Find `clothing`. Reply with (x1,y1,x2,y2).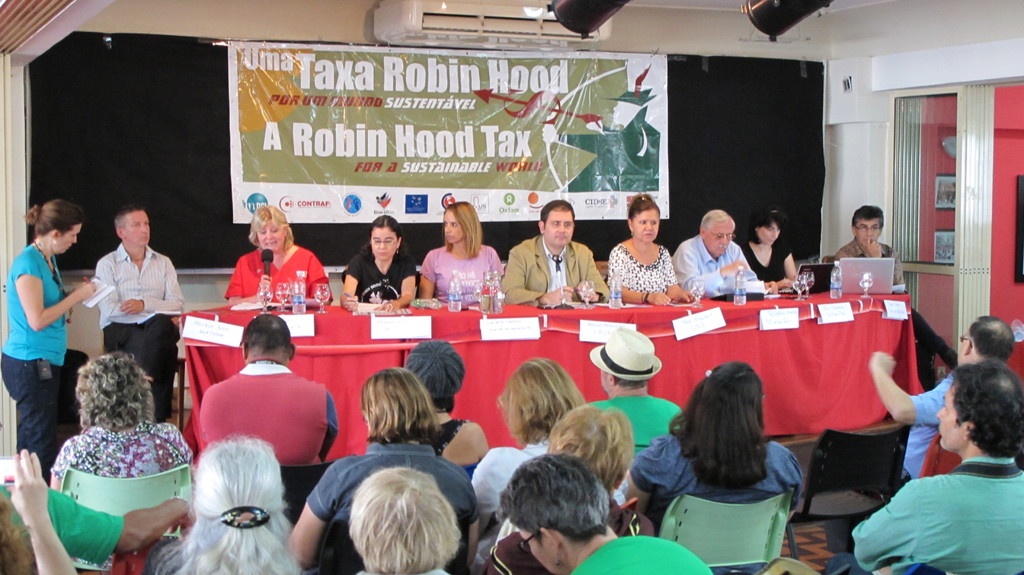
(198,357,337,466).
